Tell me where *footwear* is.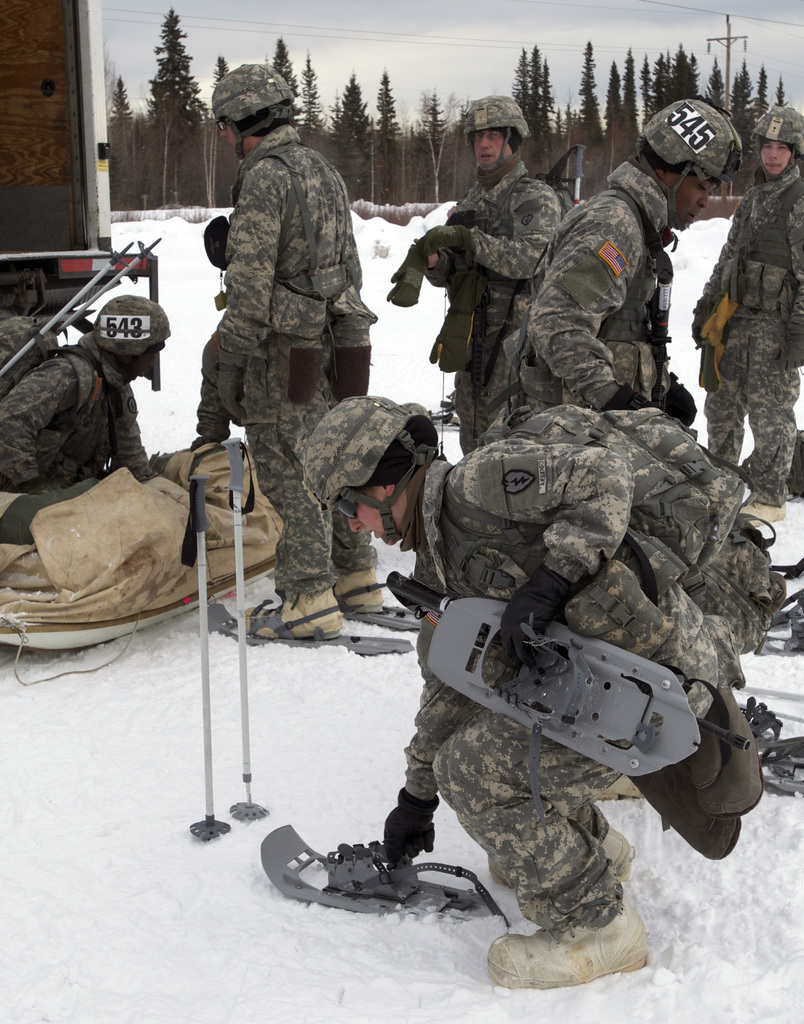
*footwear* is at (241,589,342,641).
